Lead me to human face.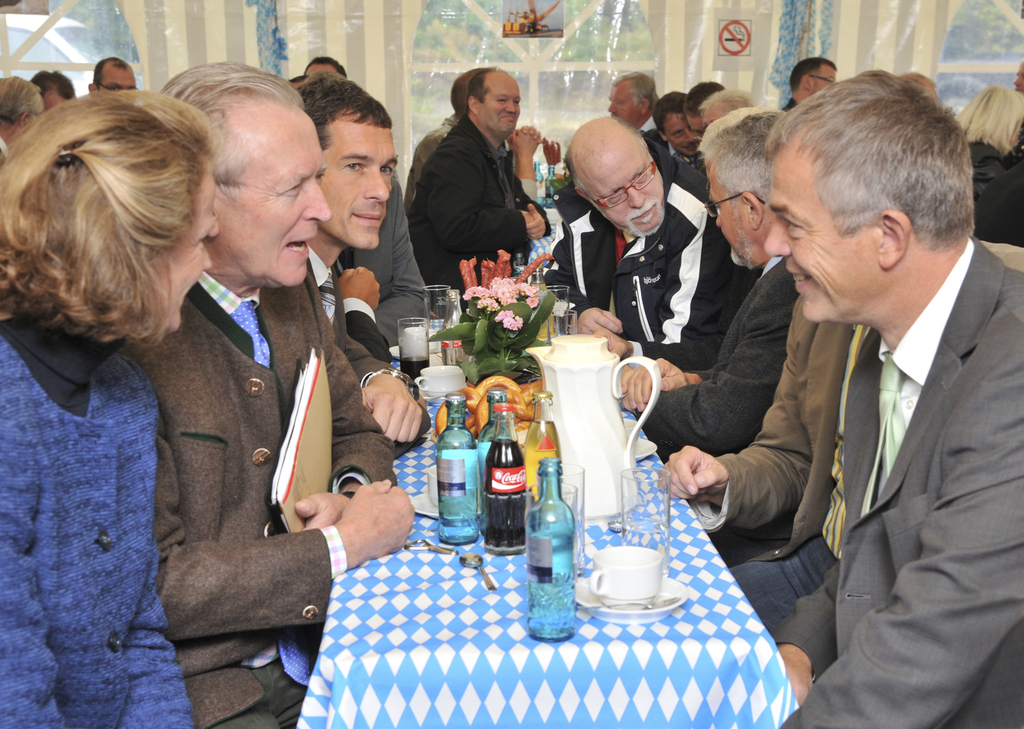
Lead to BBox(812, 62, 840, 93).
